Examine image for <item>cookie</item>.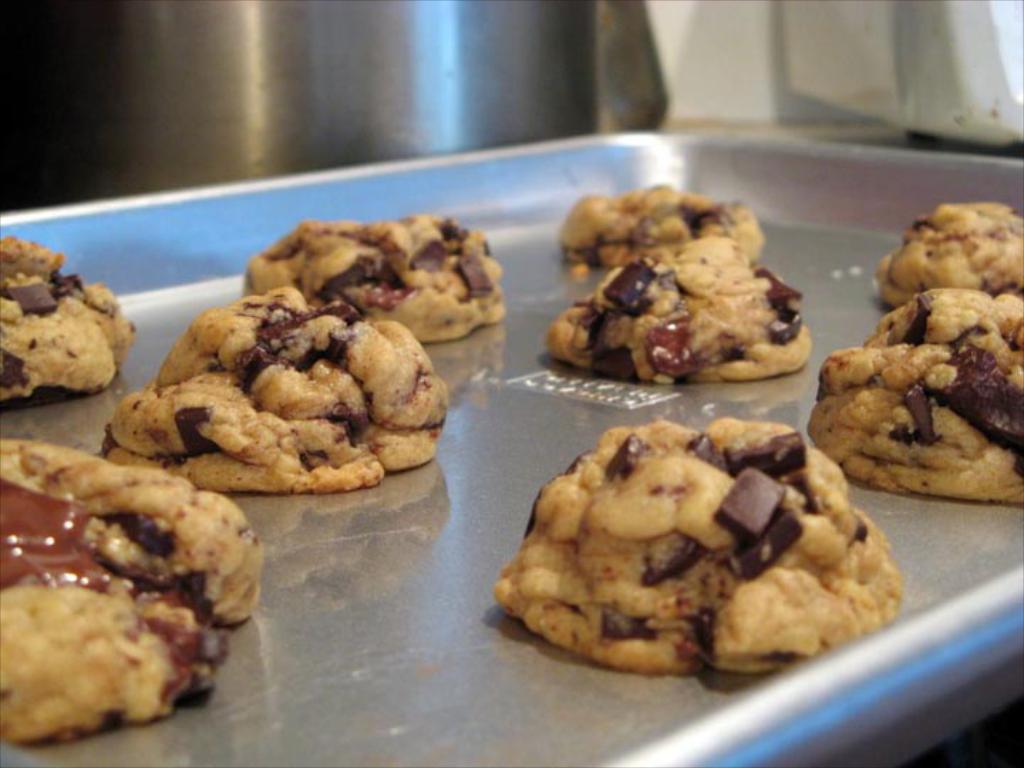
Examination result: pyautogui.locateOnScreen(539, 232, 818, 384).
